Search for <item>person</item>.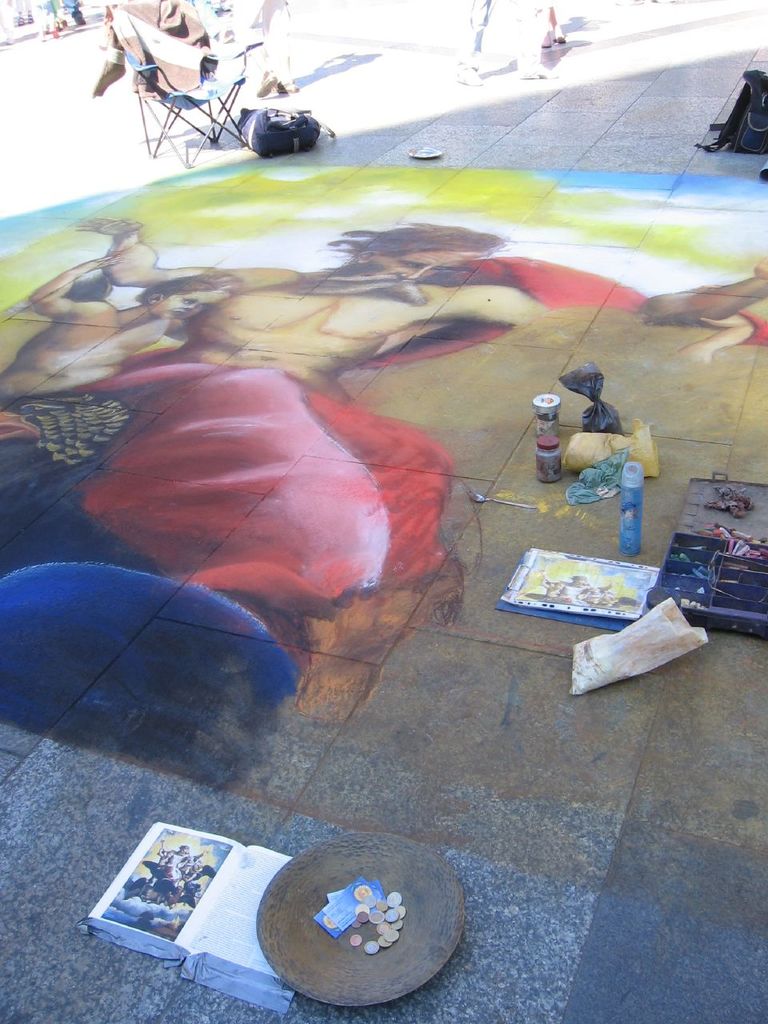
Found at [left=0, top=207, right=233, bottom=557].
